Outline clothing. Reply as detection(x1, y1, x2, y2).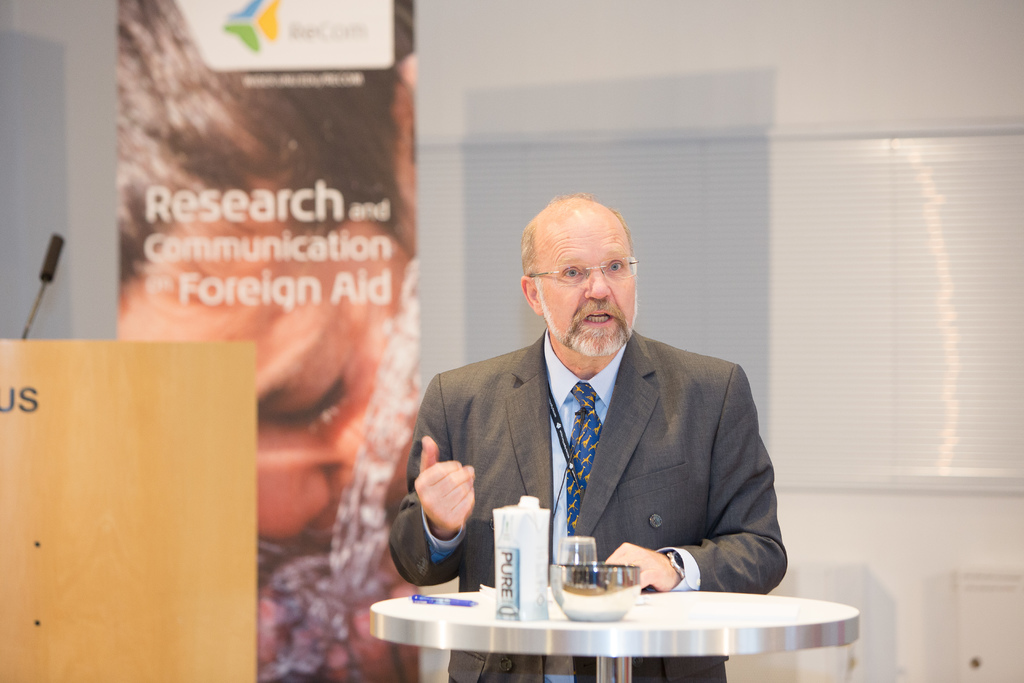
detection(406, 314, 783, 631).
